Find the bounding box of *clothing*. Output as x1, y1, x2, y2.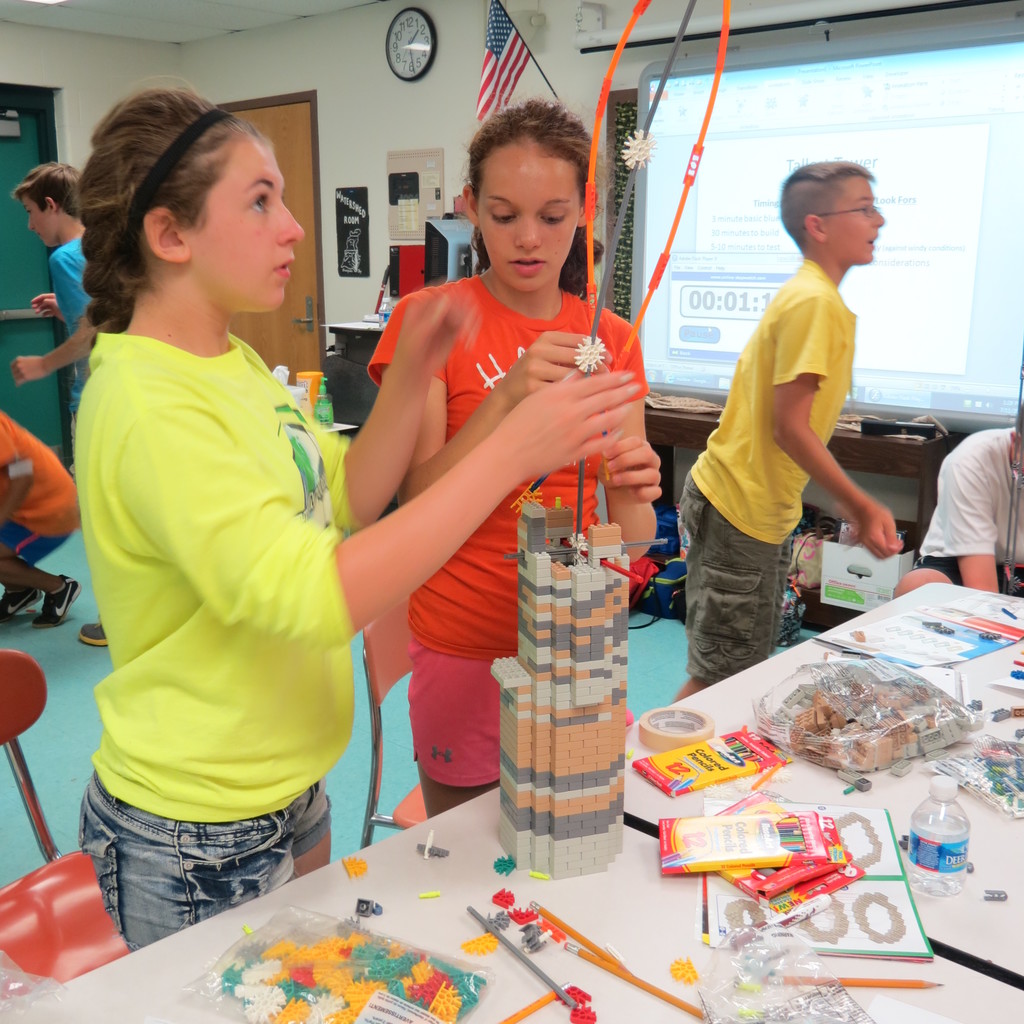
369, 275, 648, 794.
